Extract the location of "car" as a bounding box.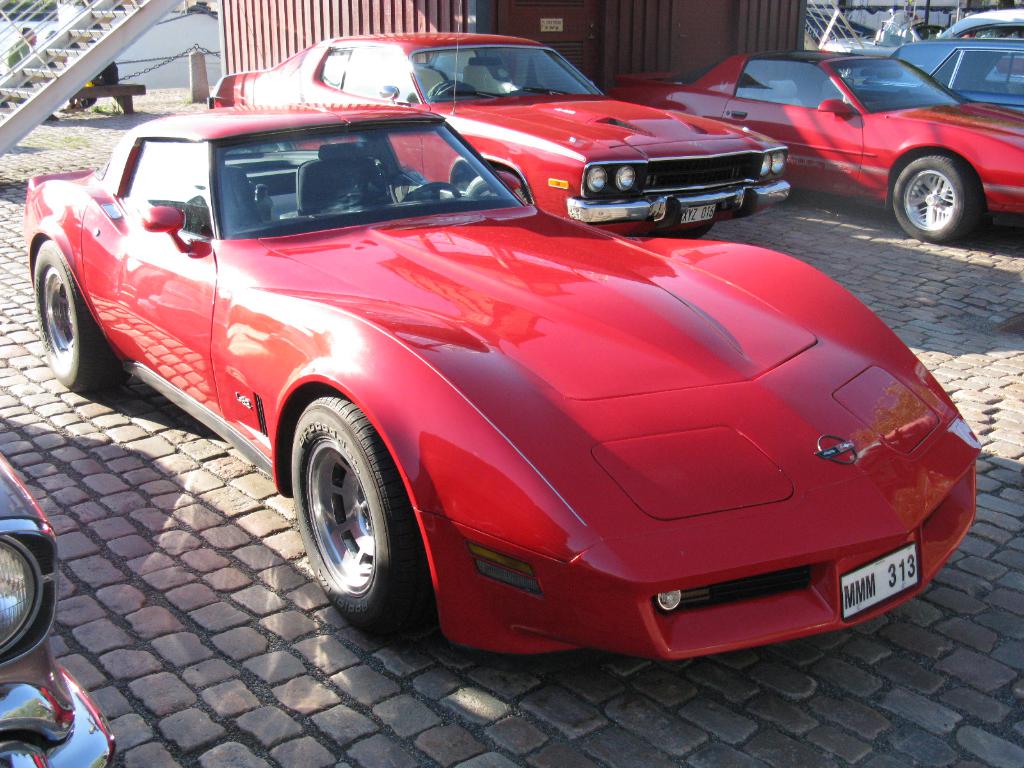
<bbox>852, 10, 1023, 81</bbox>.
